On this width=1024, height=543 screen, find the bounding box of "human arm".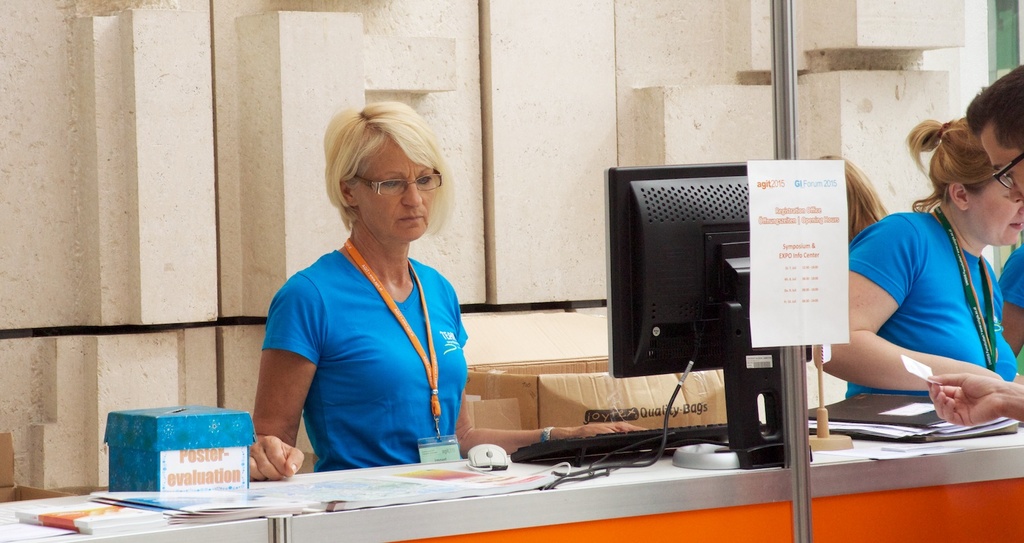
Bounding box: (920, 367, 1023, 424).
